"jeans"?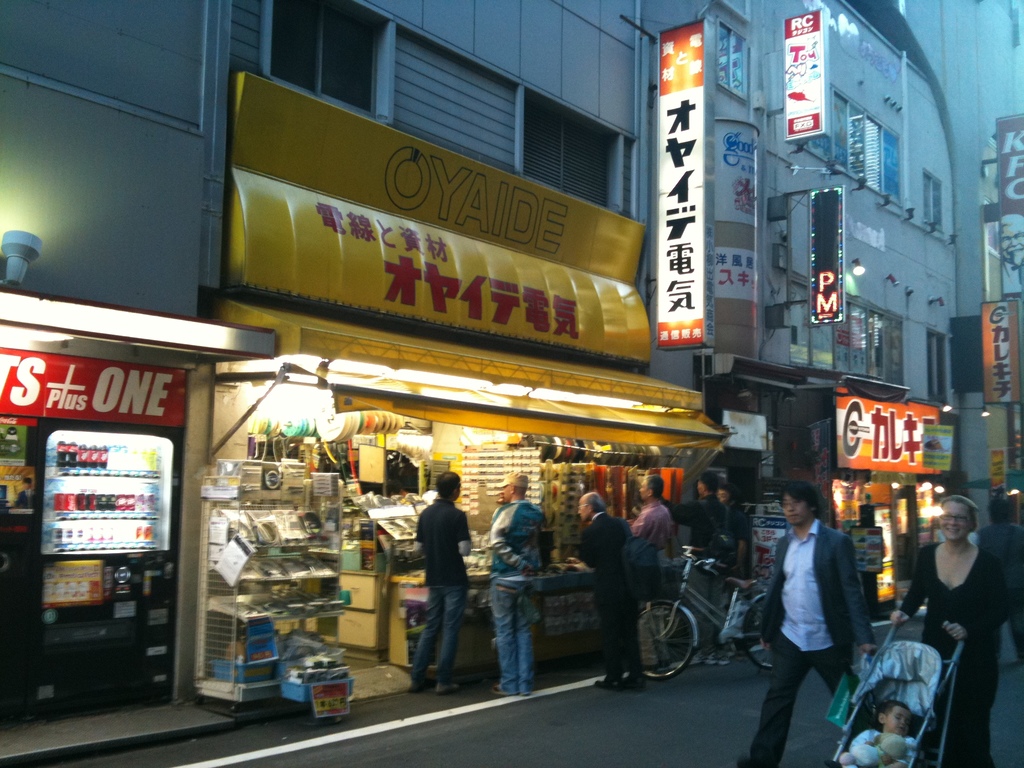
<bbox>486, 578, 556, 719</bbox>
